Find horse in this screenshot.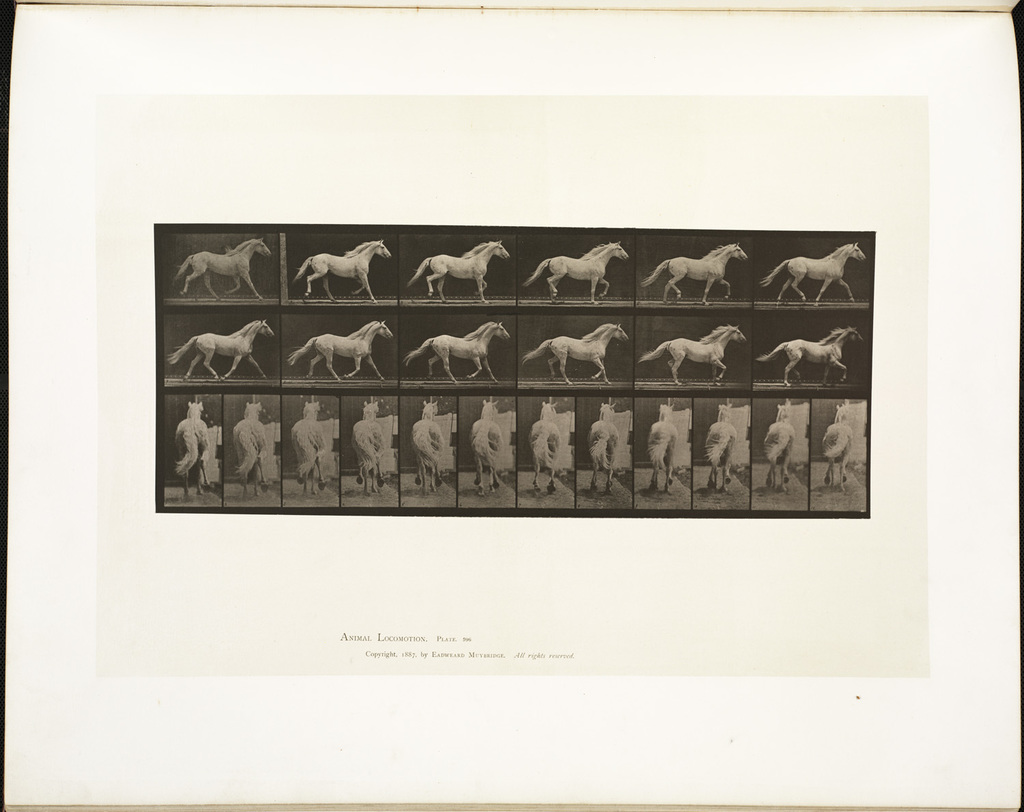
The bounding box for horse is 757/326/864/391.
